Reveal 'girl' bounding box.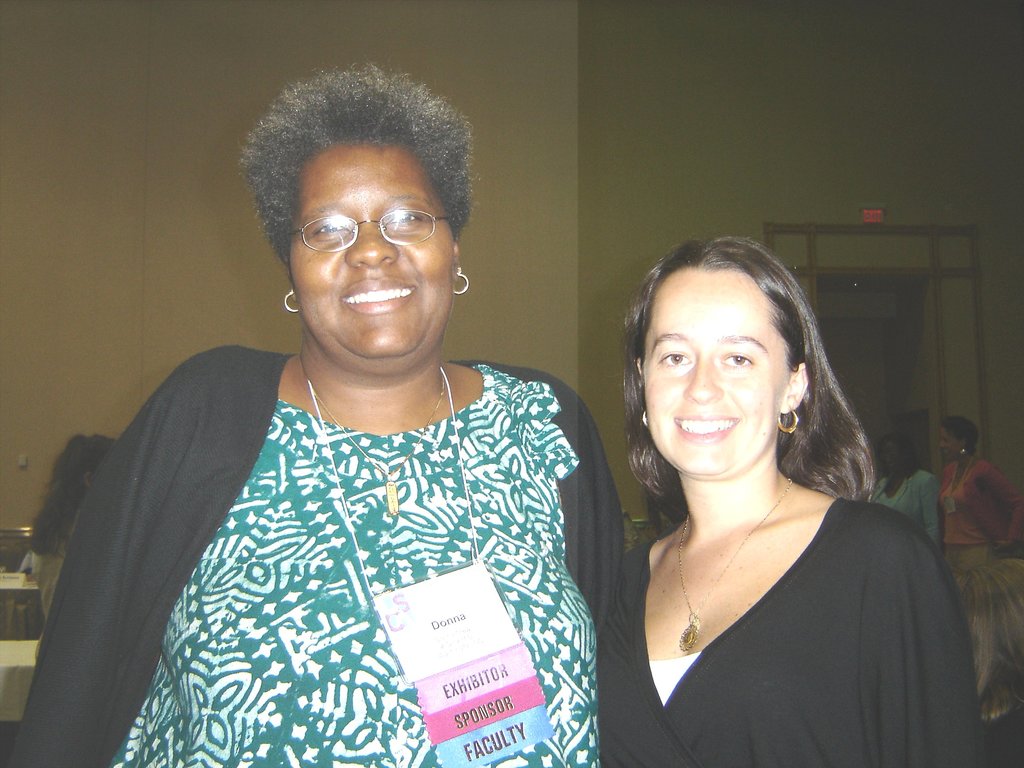
Revealed: [604, 234, 986, 767].
